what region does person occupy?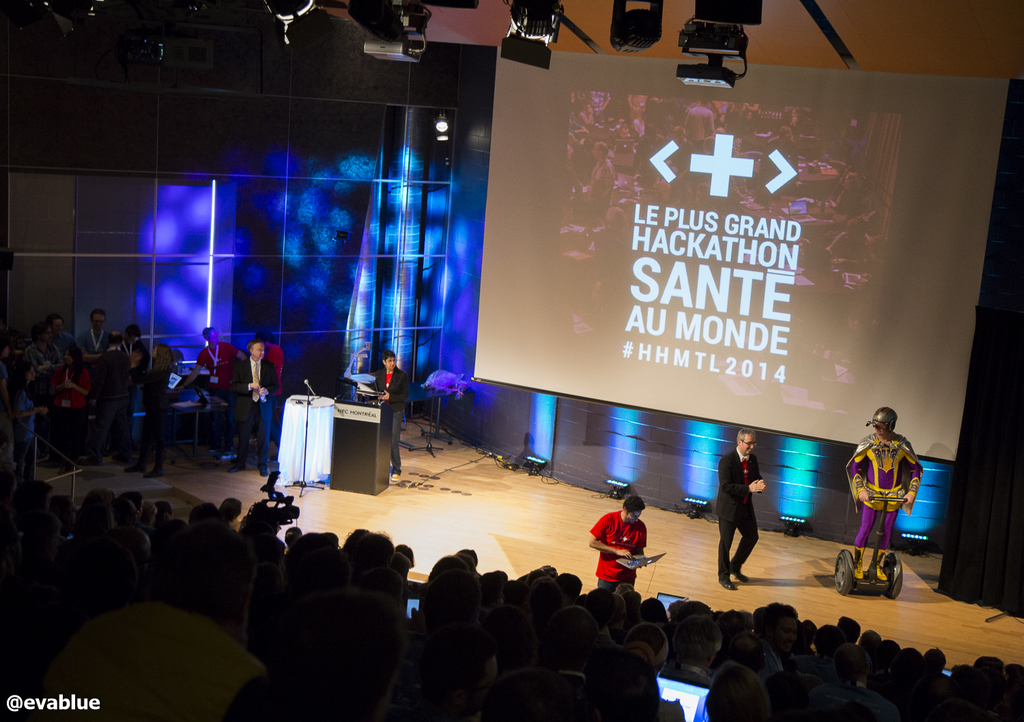
(117, 501, 141, 565).
